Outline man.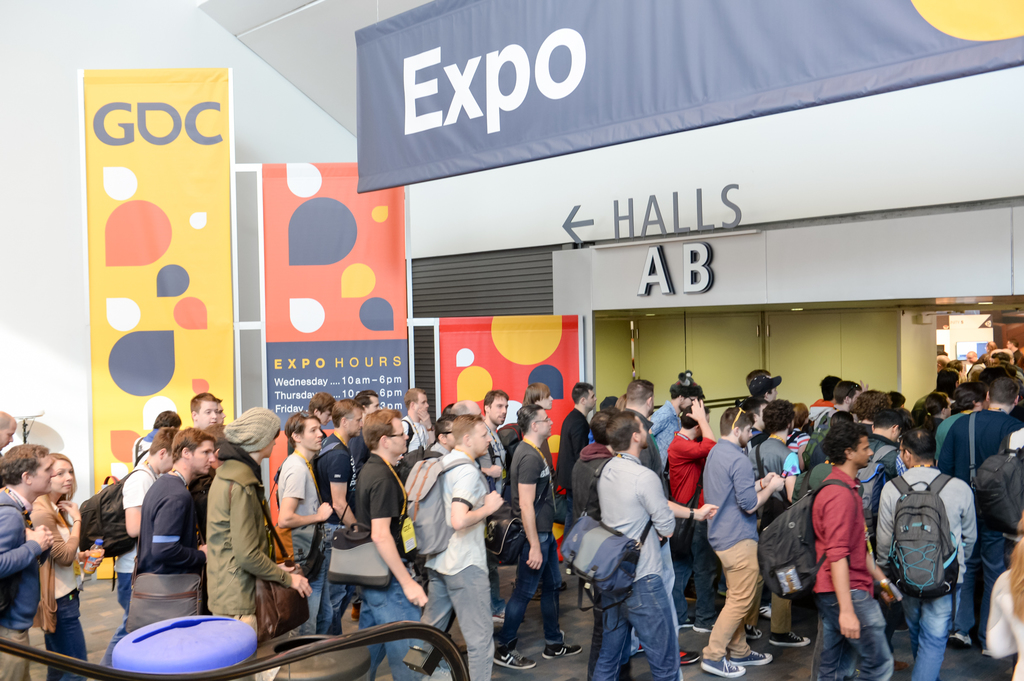
Outline: left=515, top=379, right=582, bottom=607.
